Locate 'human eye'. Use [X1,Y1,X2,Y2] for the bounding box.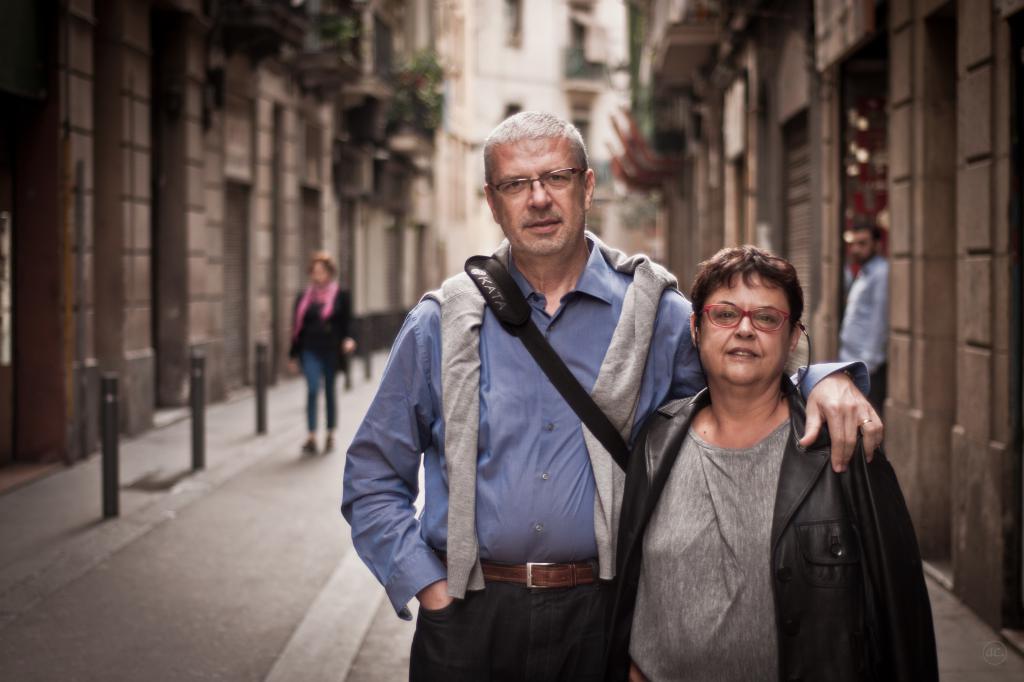
[504,179,525,195].
